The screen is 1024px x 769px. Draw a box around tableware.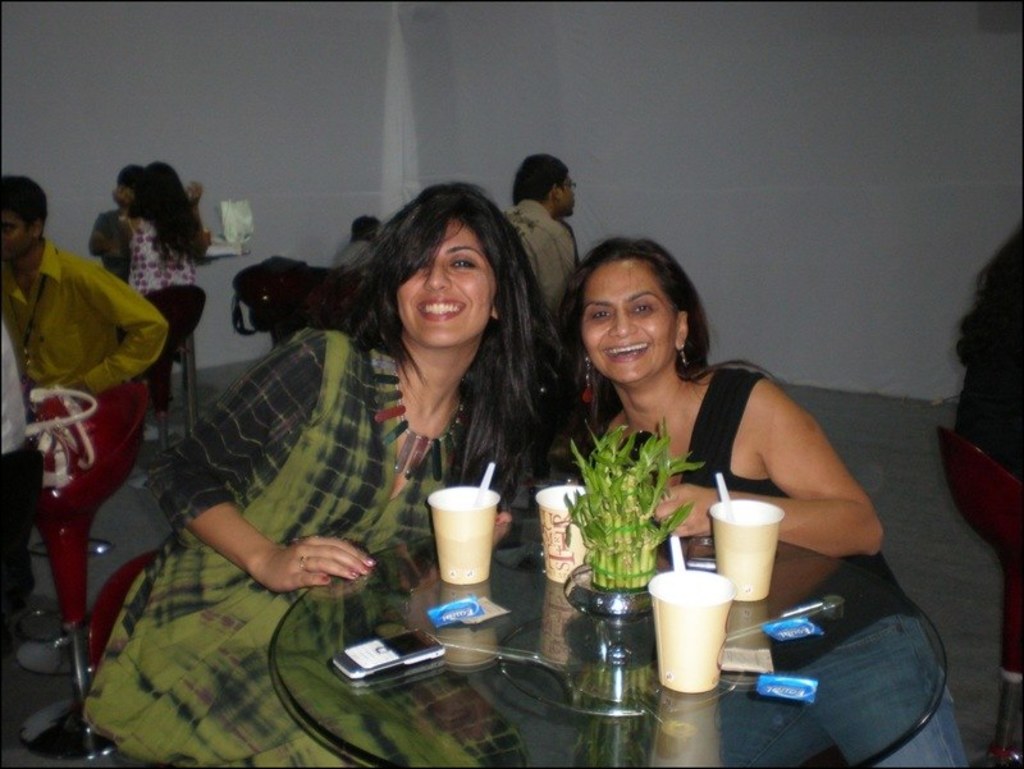
l=708, t=468, r=739, b=523.
